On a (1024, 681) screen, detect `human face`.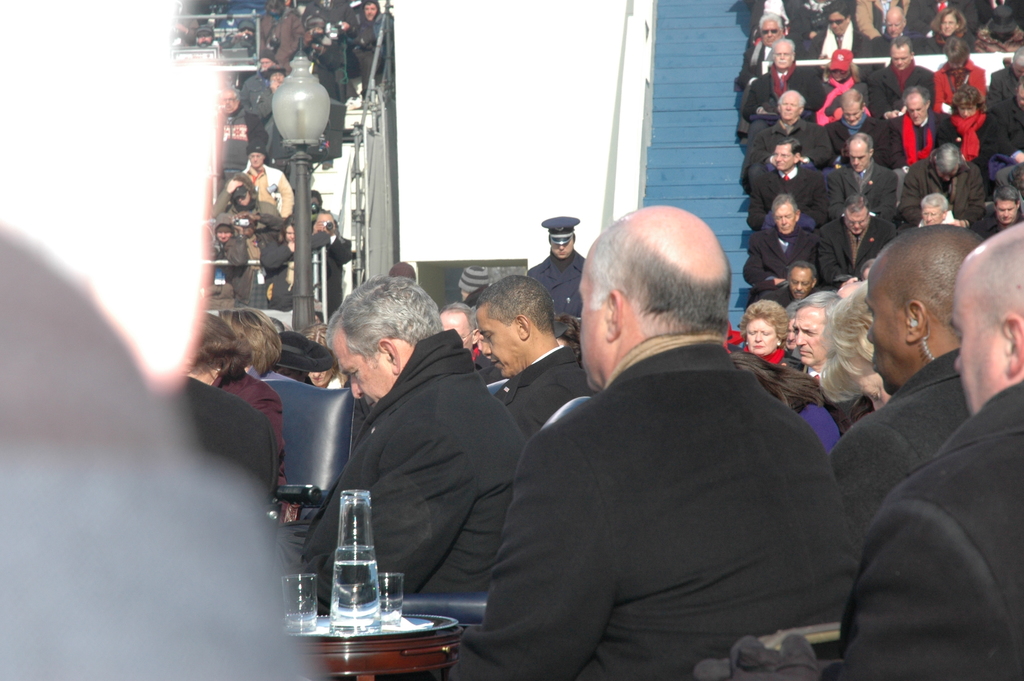
x1=862, y1=265, x2=910, y2=393.
